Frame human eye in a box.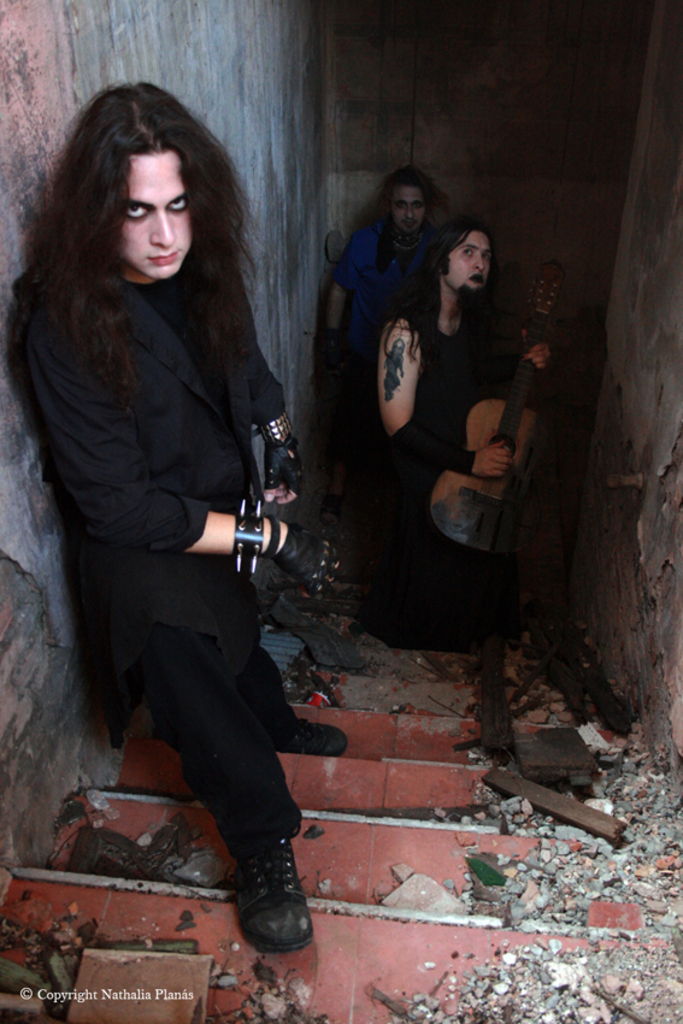
[395, 200, 404, 210].
